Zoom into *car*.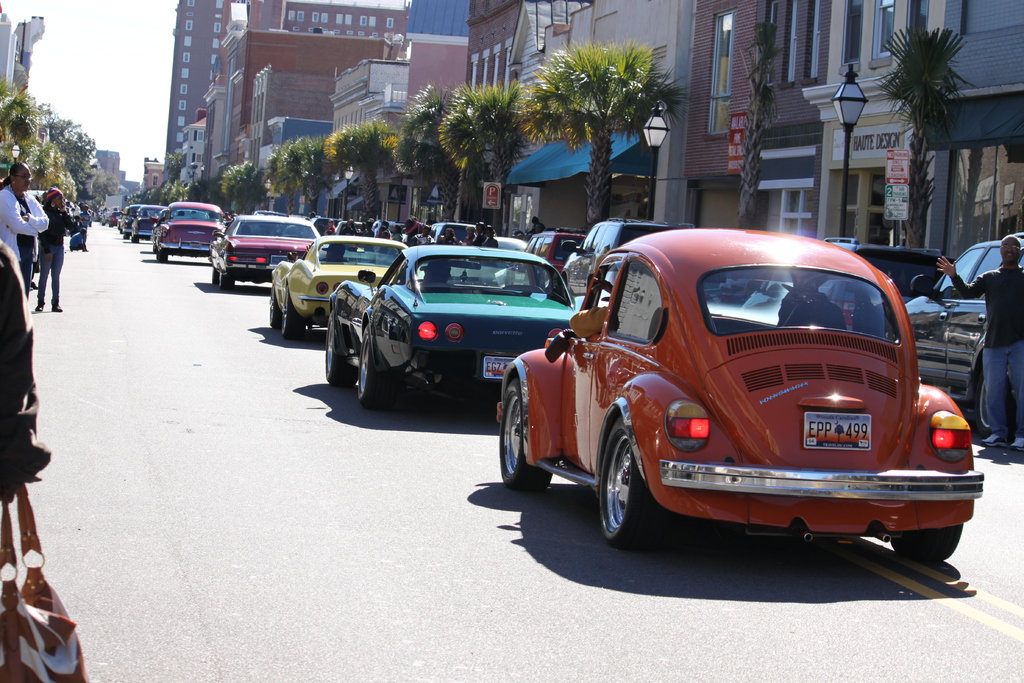
Zoom target: [left=517, top=236, right=979, bottom=582].
